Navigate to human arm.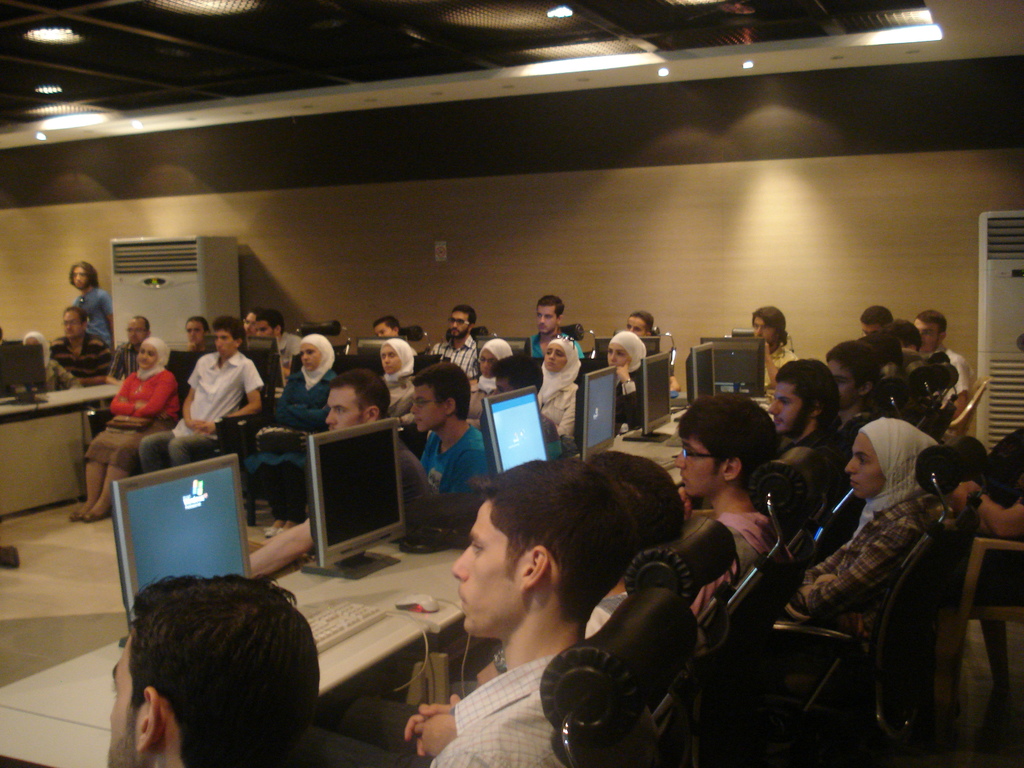
Navigation target: <bbox>115, 343, 128, 380</bbox>.
